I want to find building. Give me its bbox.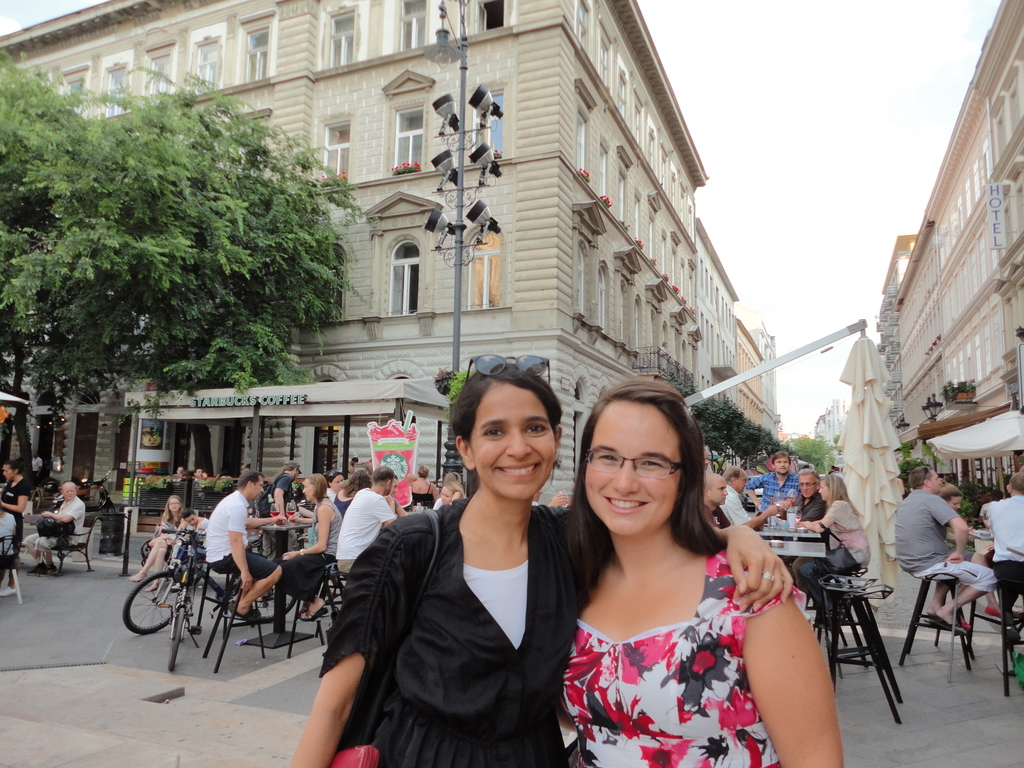
x1=692 y1=217 x2=744 y2=404.
